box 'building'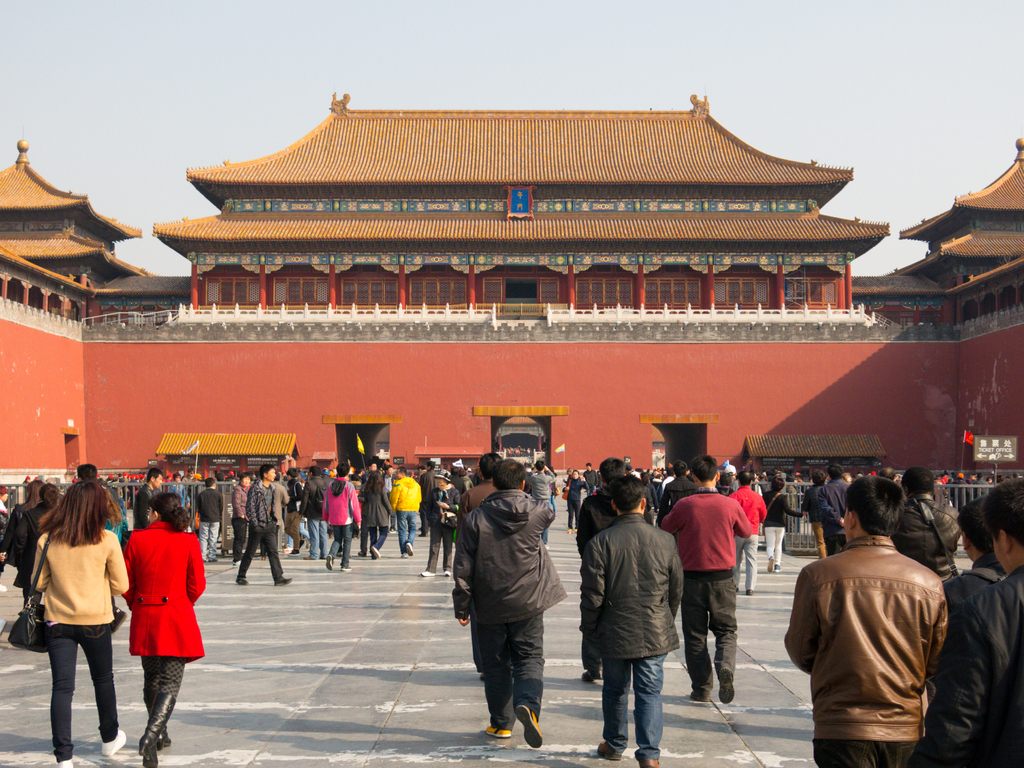
left=900, top=143, right=1023, bottom=327
